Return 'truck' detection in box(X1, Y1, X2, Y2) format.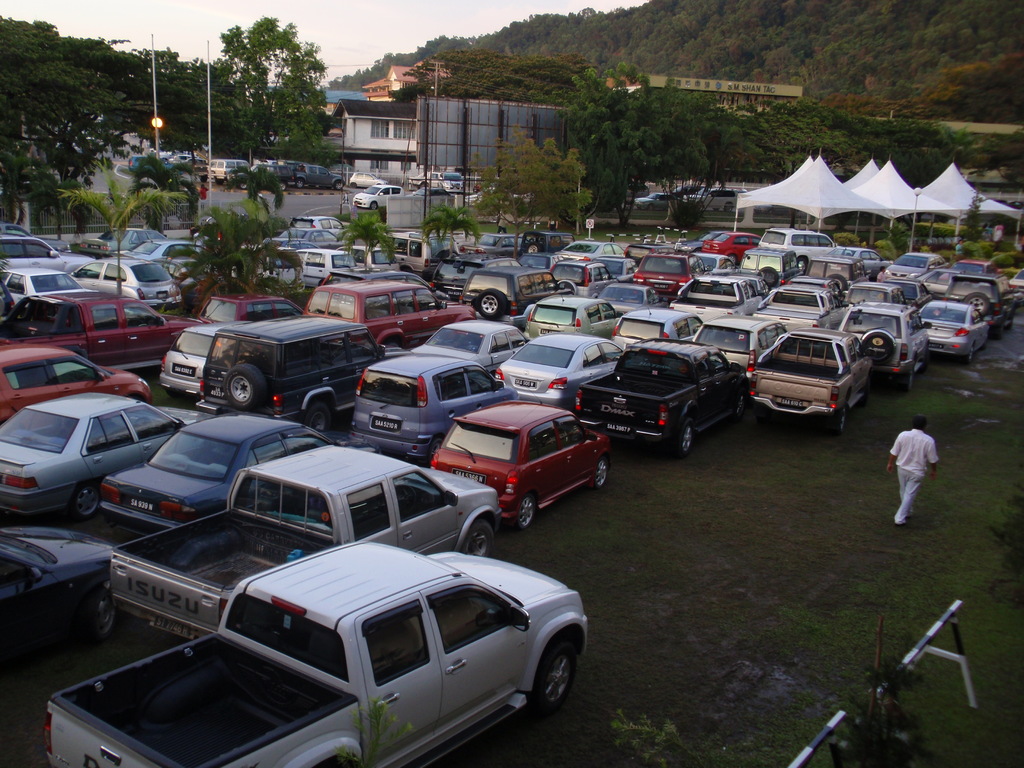
box(54, 538, 584, 767).
